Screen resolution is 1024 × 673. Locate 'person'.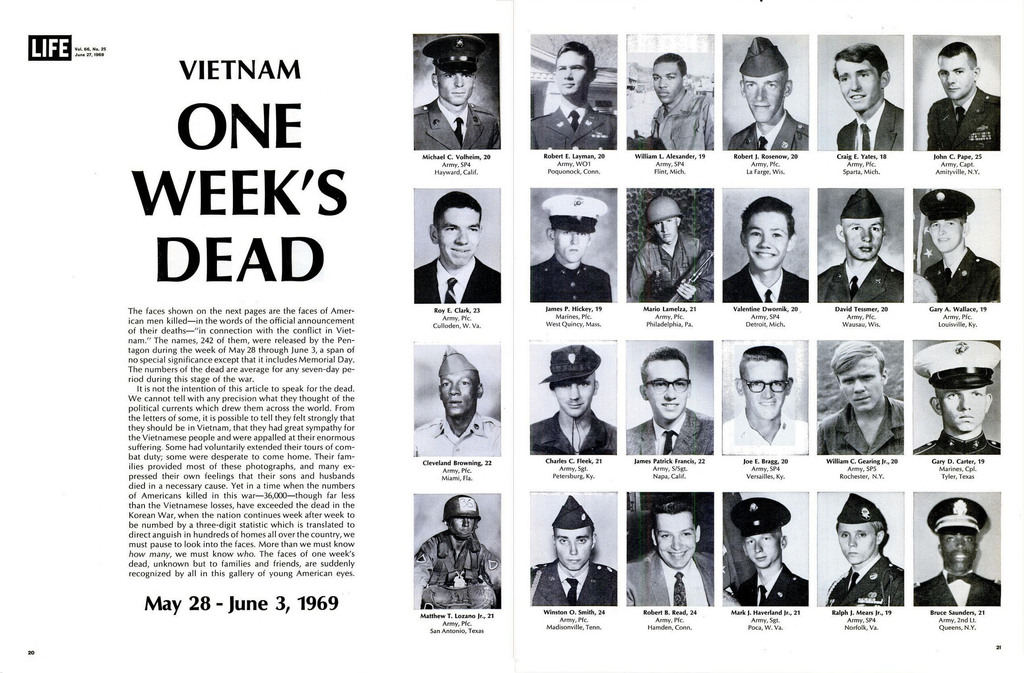
Rect(629, 494, 721, 613).
